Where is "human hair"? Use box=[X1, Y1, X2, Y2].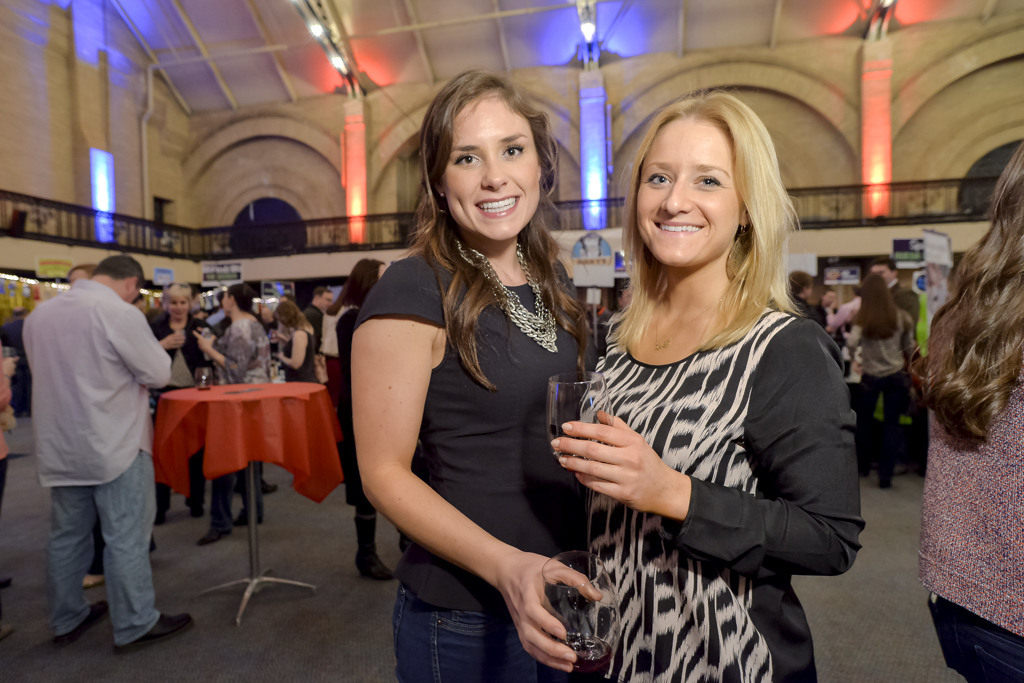
box=[323, 283, 350, 316].
